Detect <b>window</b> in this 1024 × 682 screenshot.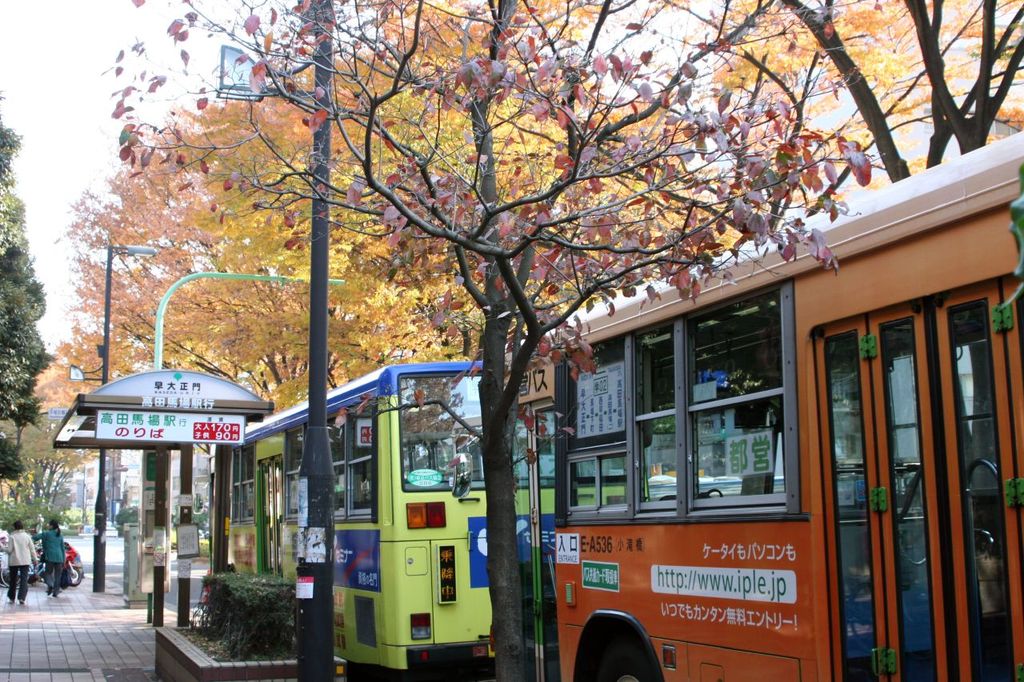
Detection: select_region(618, 301, 797, 532).
